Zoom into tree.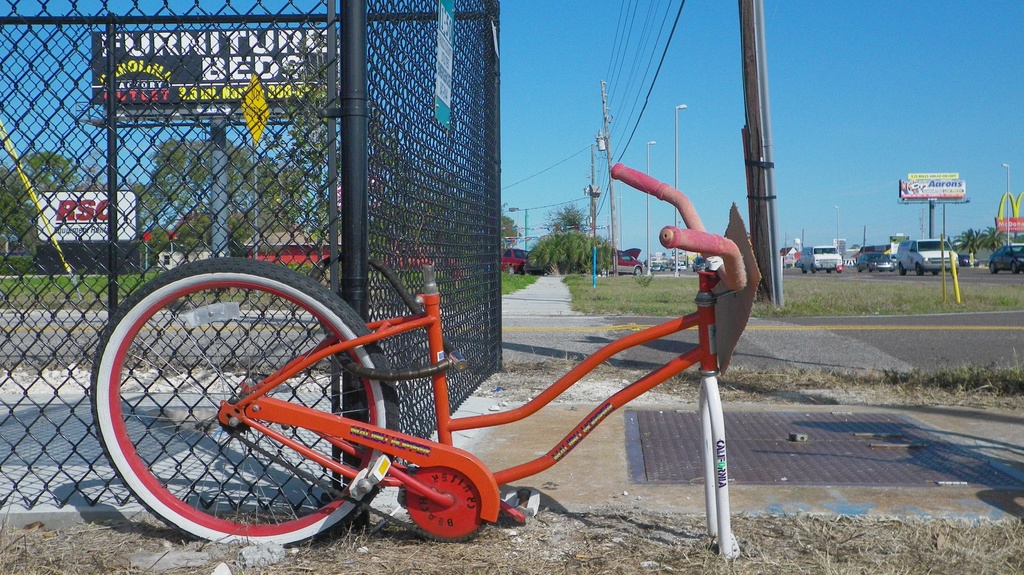
Zoom target: {"left": 499, "top": 207, "right": 521, "bottom": 259}.
